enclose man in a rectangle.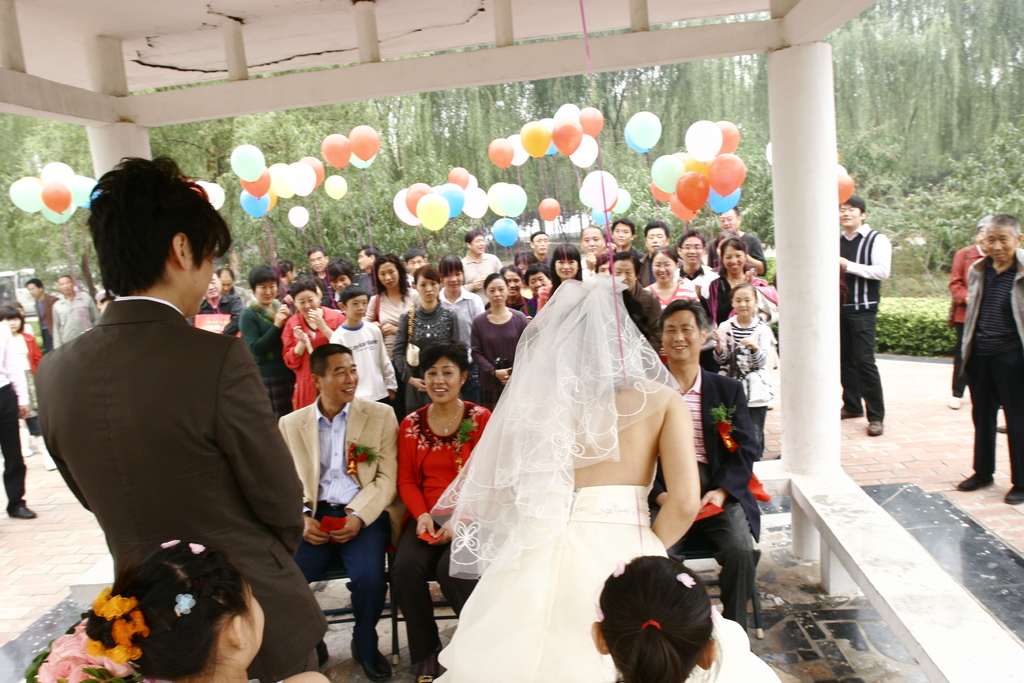
(678,230,719,306).
